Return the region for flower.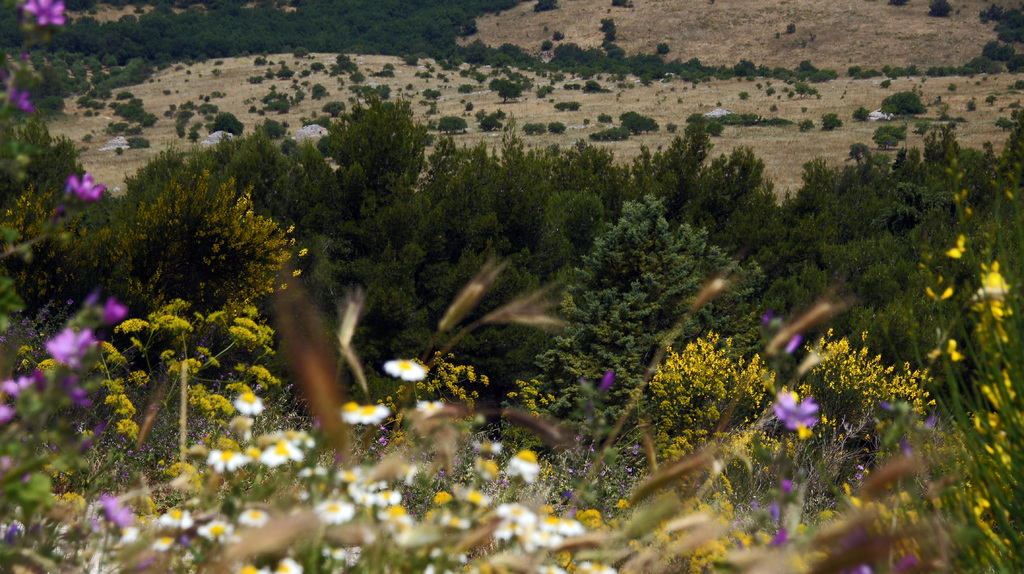
<bbox>980, 260, 1013, 301</bbox>.
